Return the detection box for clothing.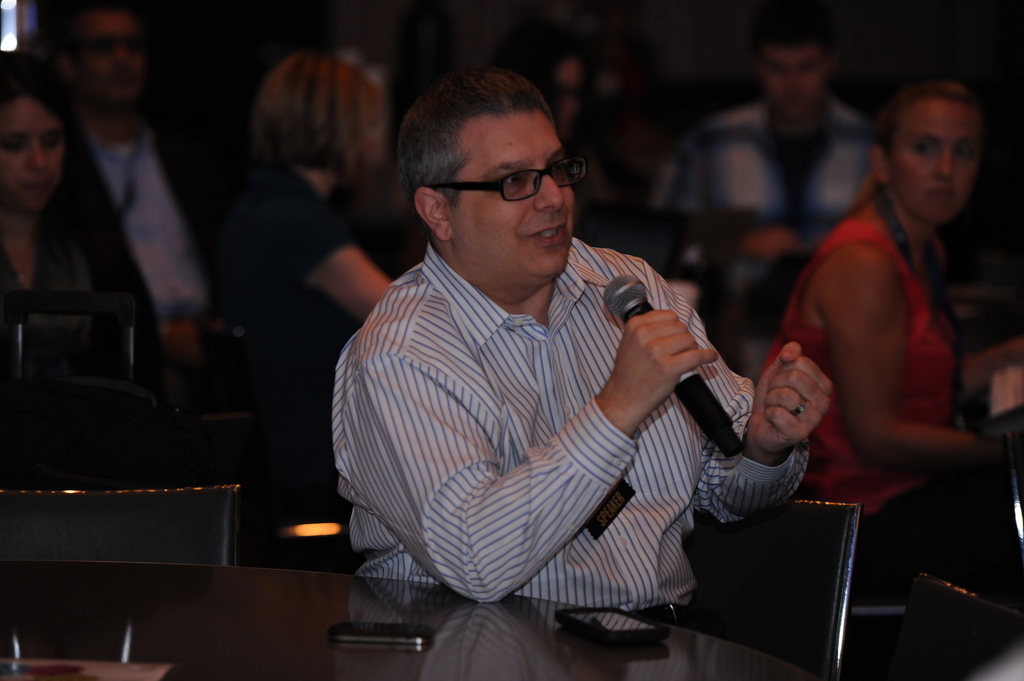
[x1=653, y1=99, x2=886, y2=301].
